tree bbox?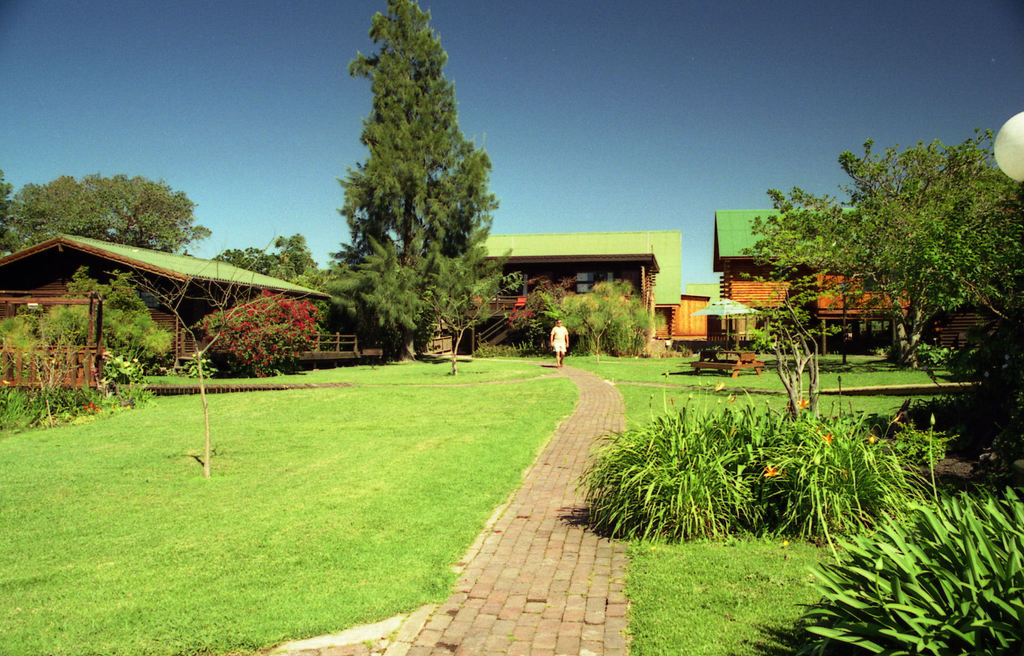
rect(316, 0, 544, 367)
